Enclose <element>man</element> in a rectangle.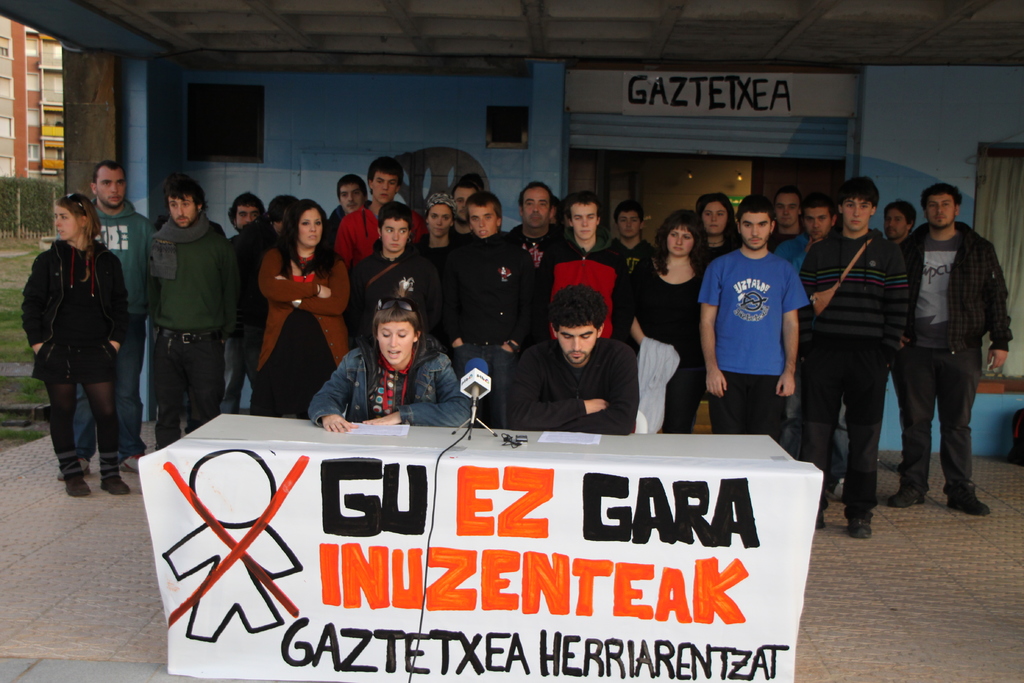
box(323, 176, 369, 233).
